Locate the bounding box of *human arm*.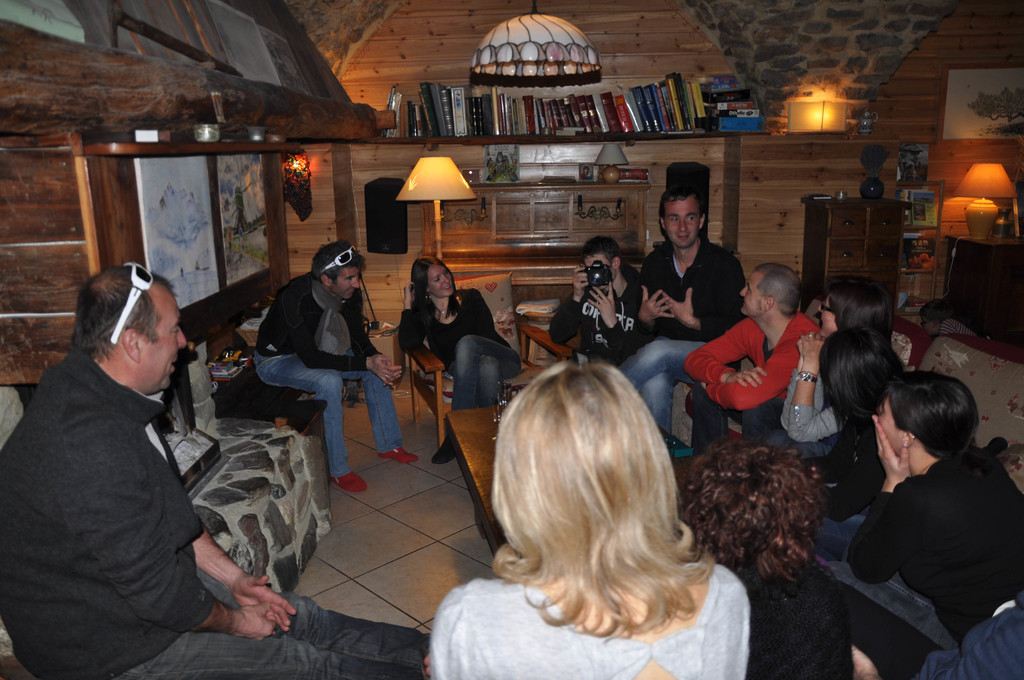
Bounding box: select_region(788, 335, 842, 444).
